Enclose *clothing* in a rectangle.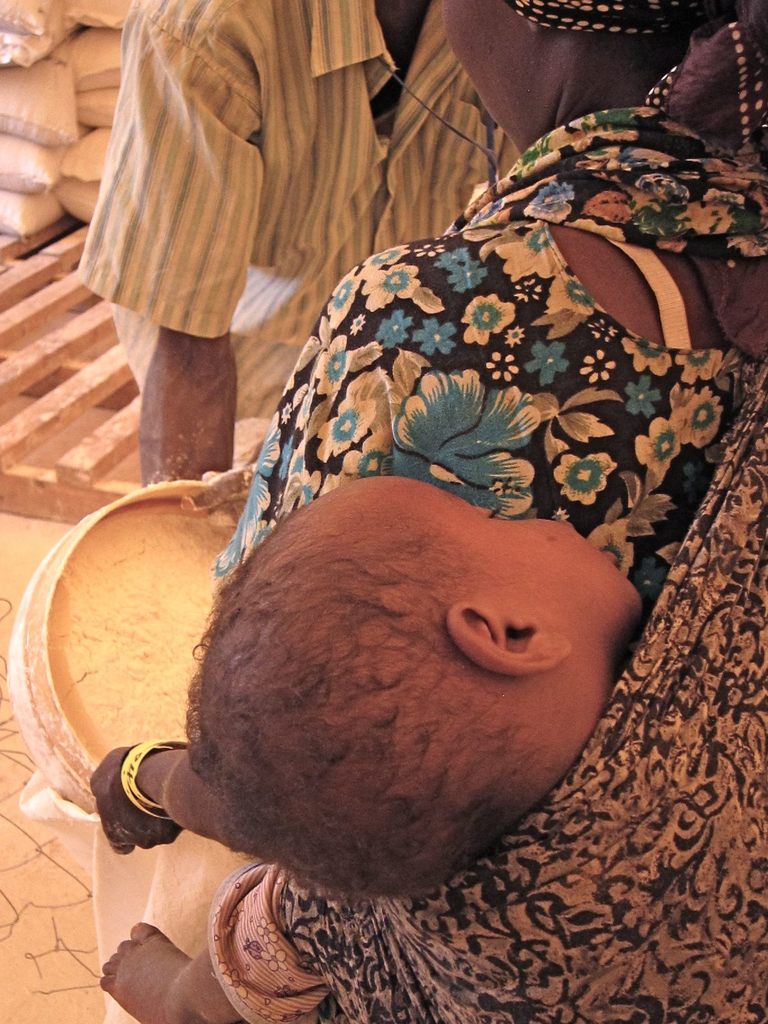
Rect(205, 104, 767, 1023).
